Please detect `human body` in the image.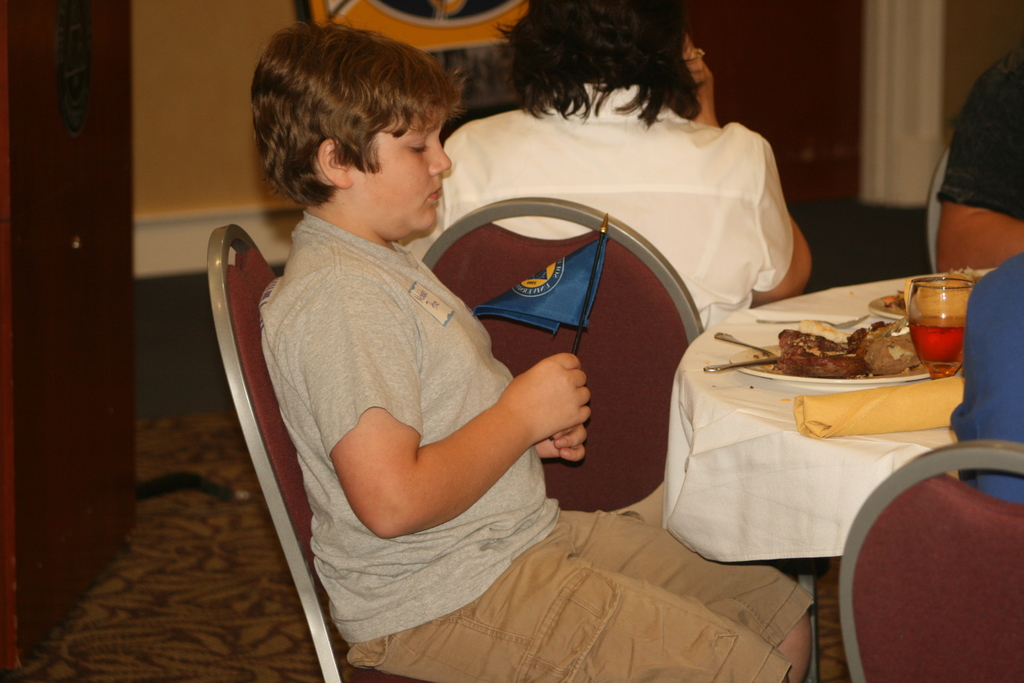
locate(949, 260, 1023, 502).
